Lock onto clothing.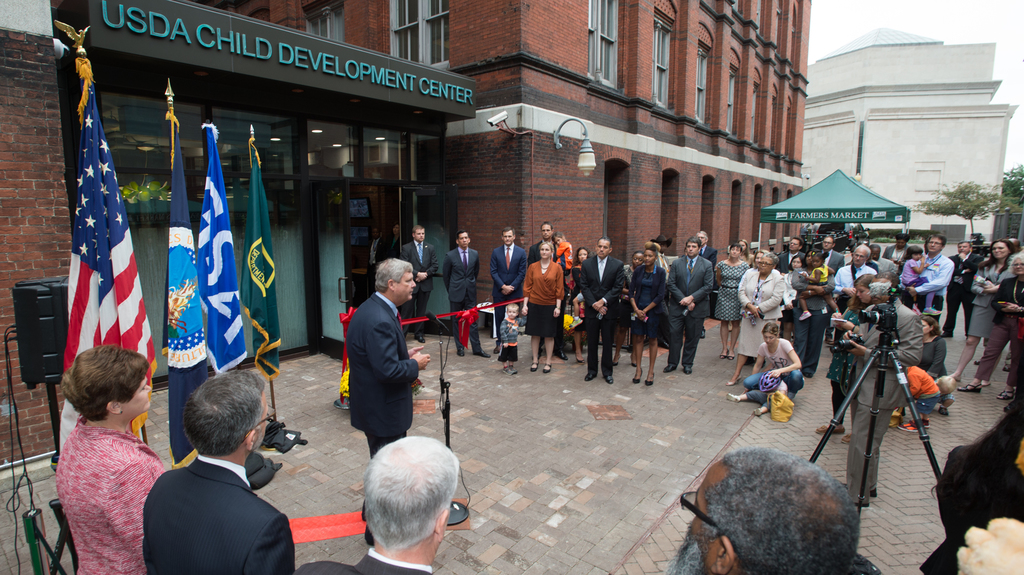
Locked: crop(737, 266, 785, 356).
